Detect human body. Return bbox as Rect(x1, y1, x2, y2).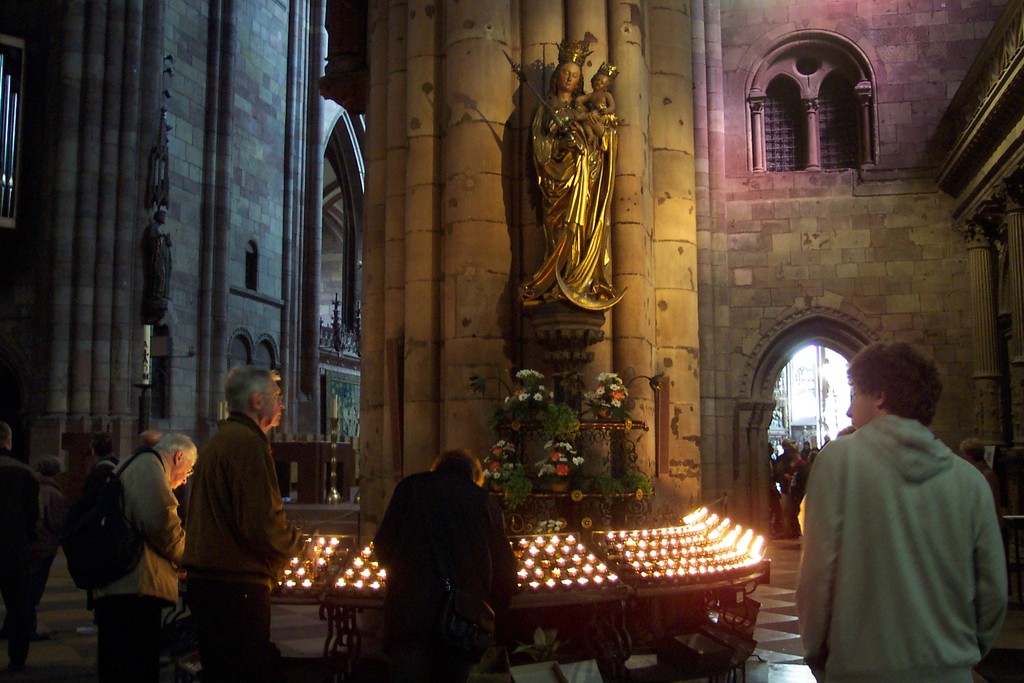
Rect(139, 222, 174, 334).
